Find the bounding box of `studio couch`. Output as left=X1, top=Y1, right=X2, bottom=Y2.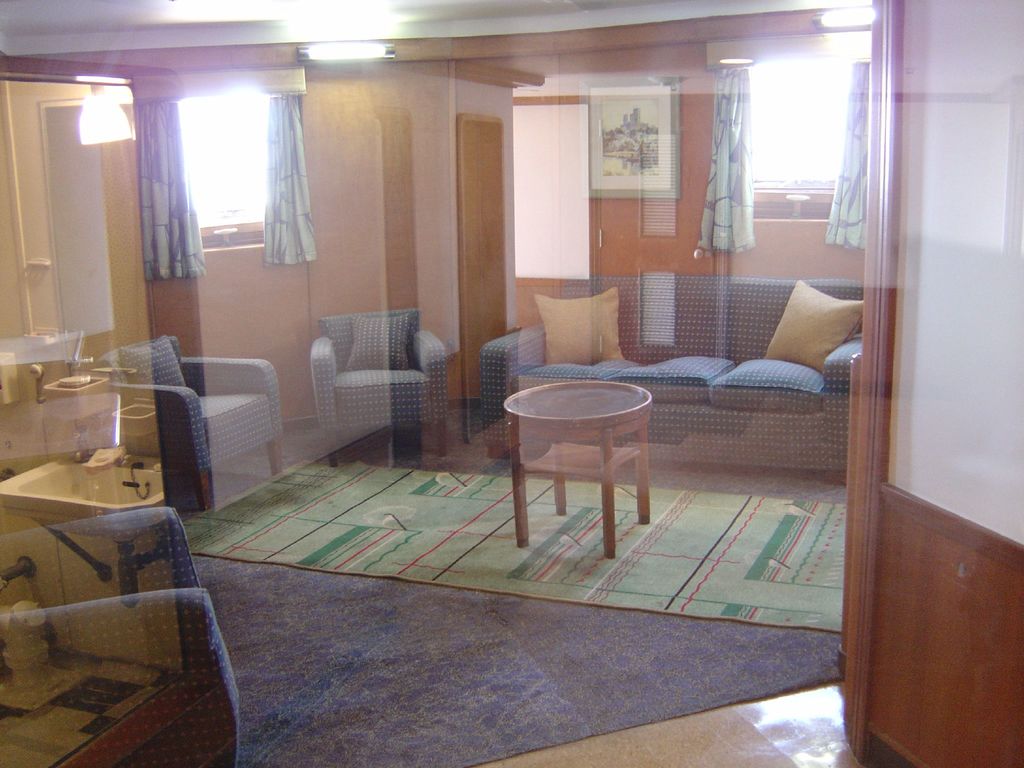
left=308, top=312, right=449, bottom=454.
